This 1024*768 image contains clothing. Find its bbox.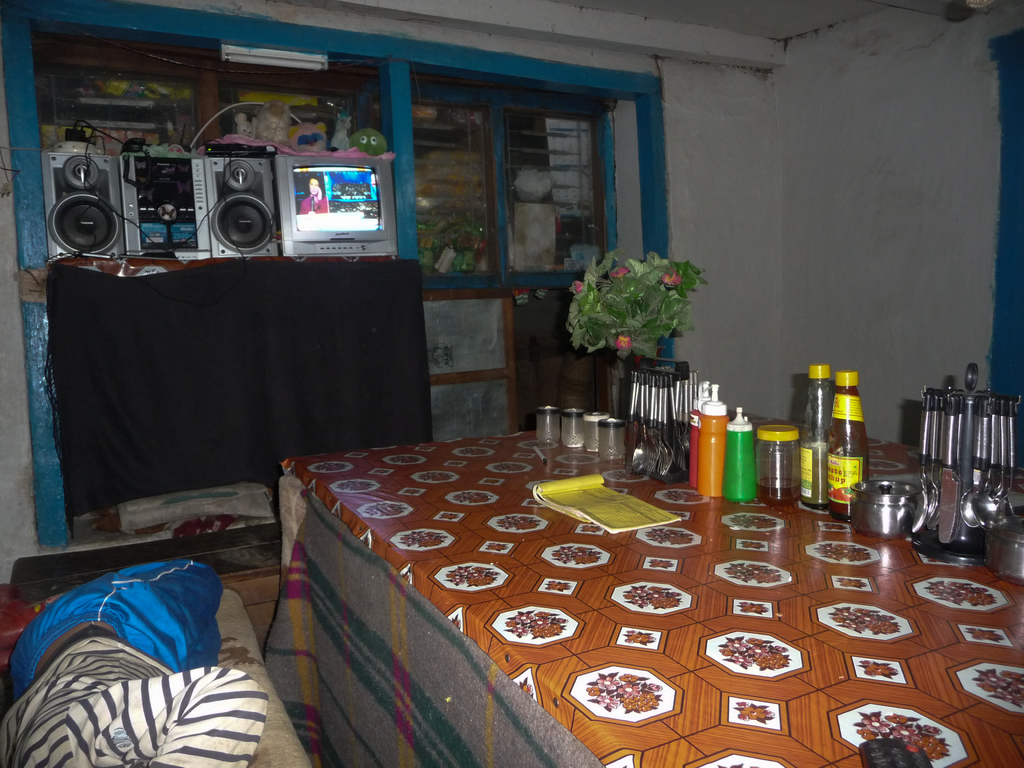
(left=0, top=561, right=268, bottom=767).
